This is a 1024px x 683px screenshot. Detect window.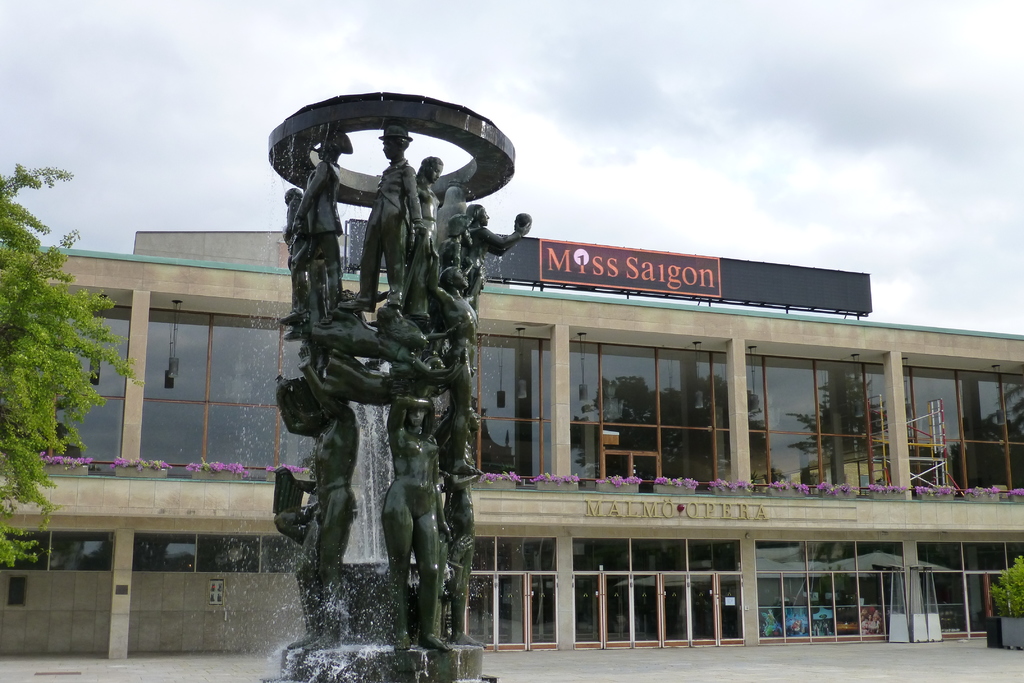
(6, 574, 28, 607).
